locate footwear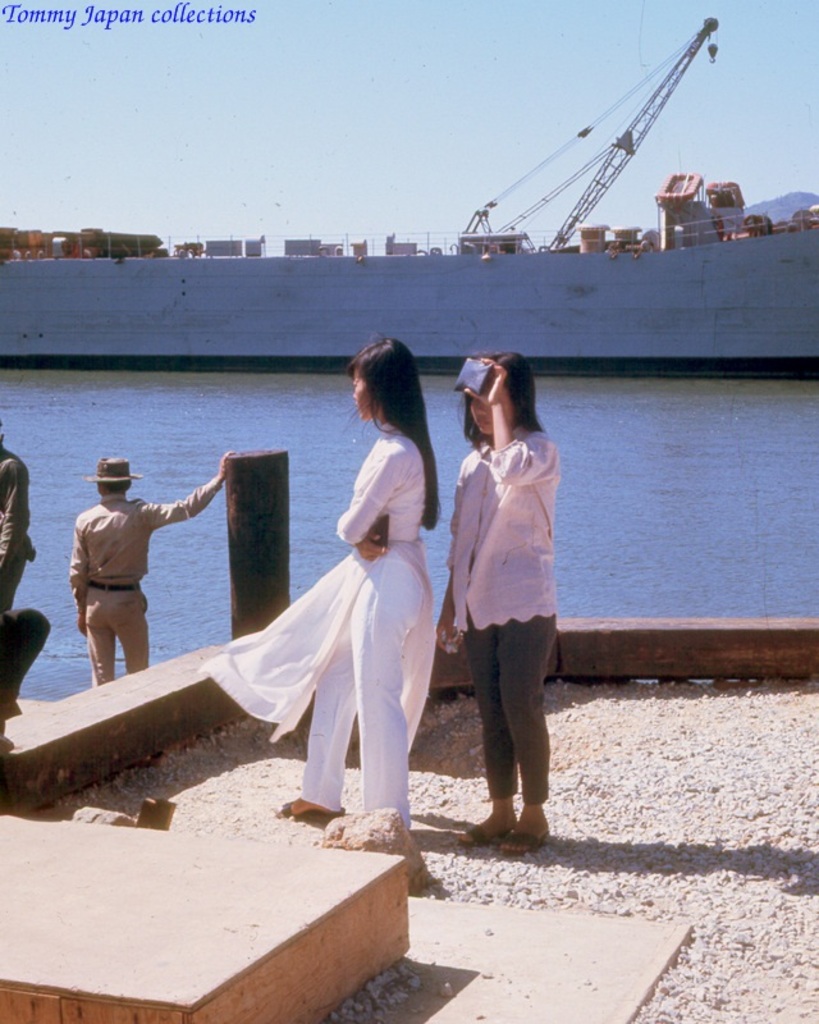
box(275, 797, 351, 818)
